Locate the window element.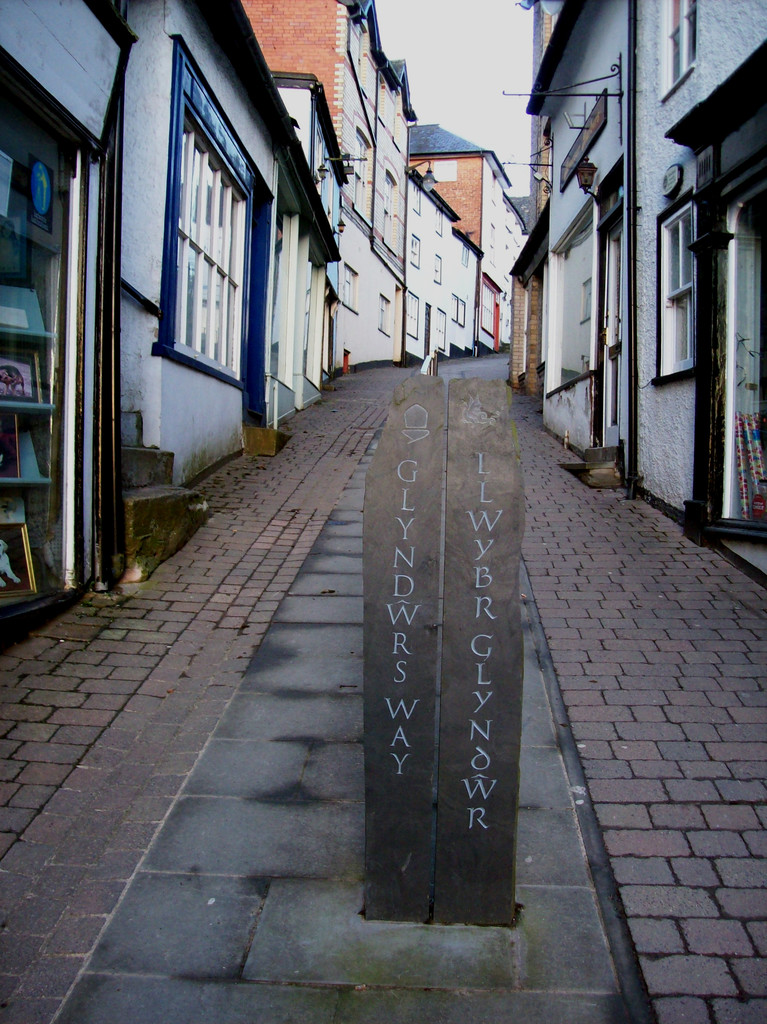
Element bbox: l=151, t=35, r=270, b=396.
